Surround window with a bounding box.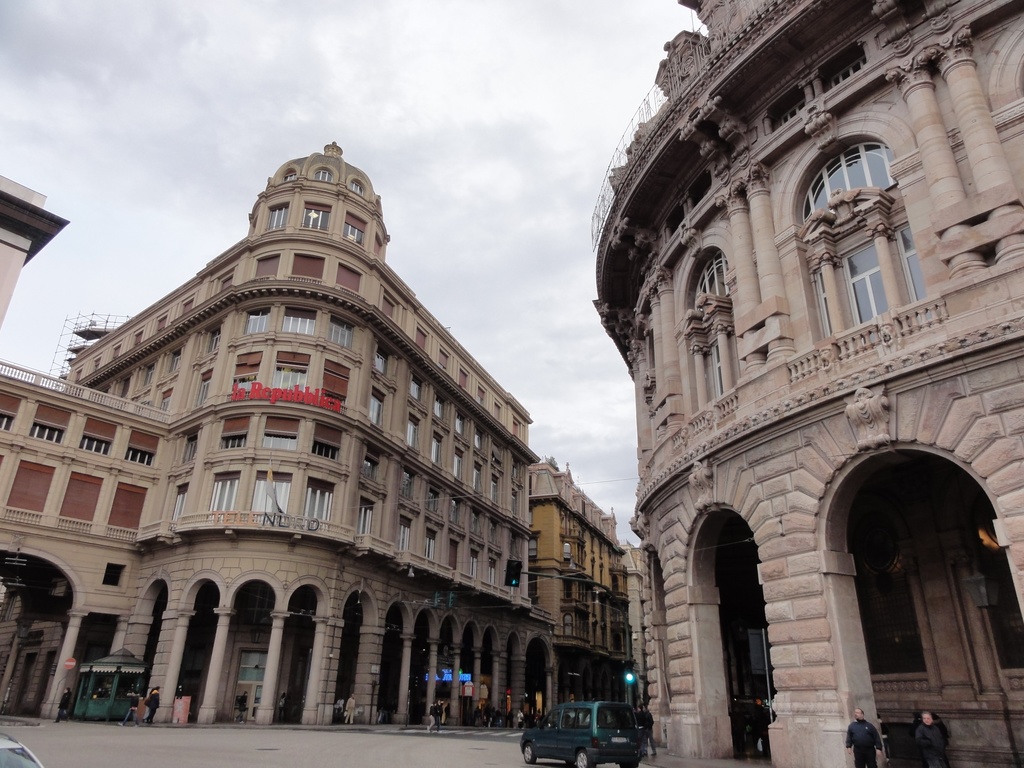
x1=269 y1=352 x2=315 y2=394.
